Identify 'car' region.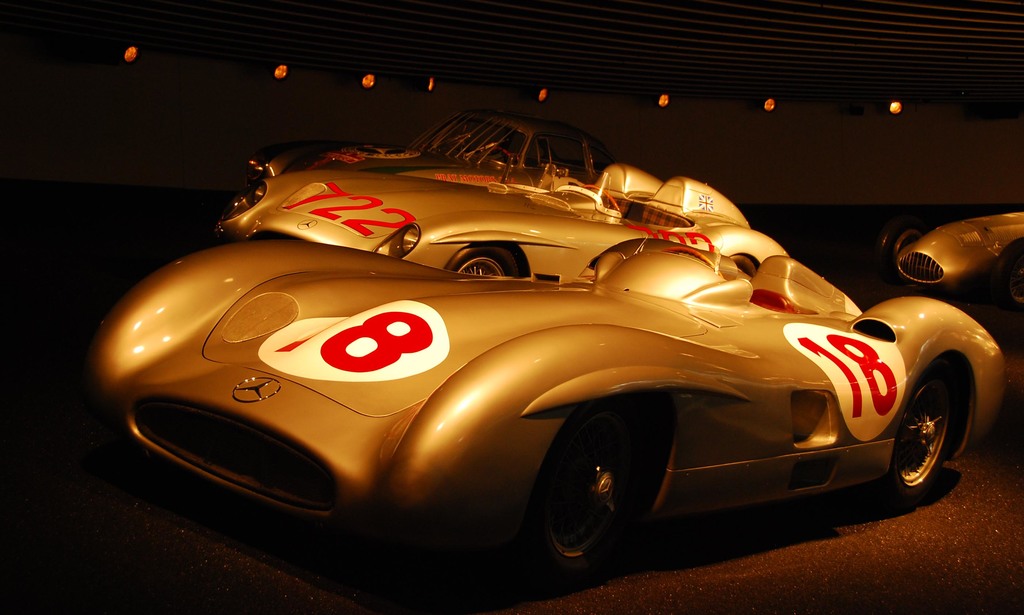
Region: x1=239, y1=117, x2=613, y2=192.
